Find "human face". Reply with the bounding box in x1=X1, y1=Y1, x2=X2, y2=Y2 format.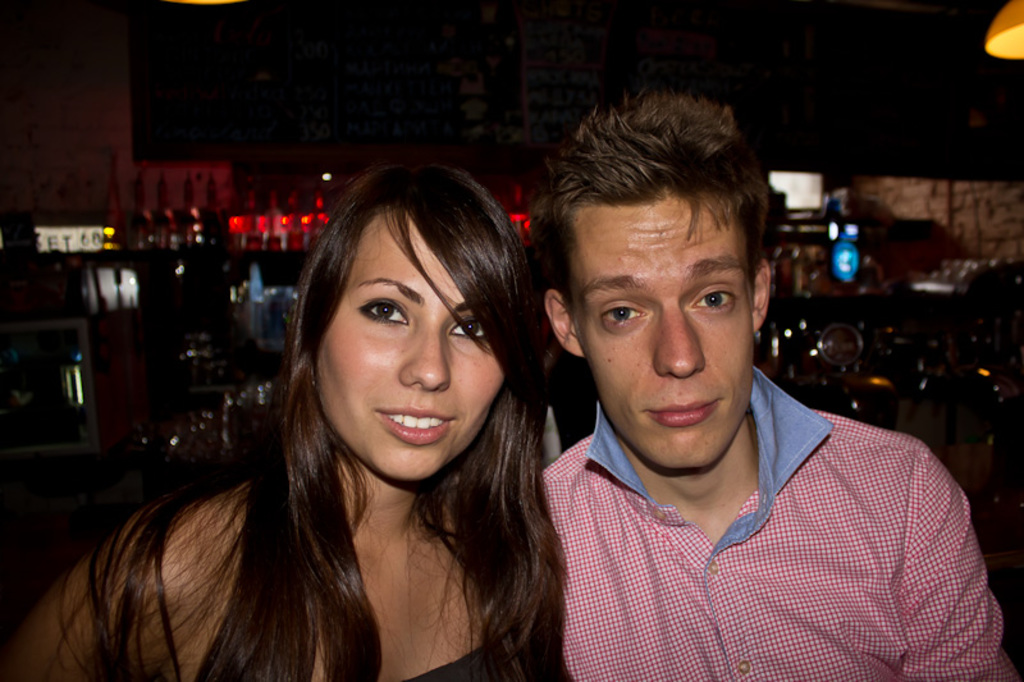
x1=321, y1=214, x2=507, y2=489.
